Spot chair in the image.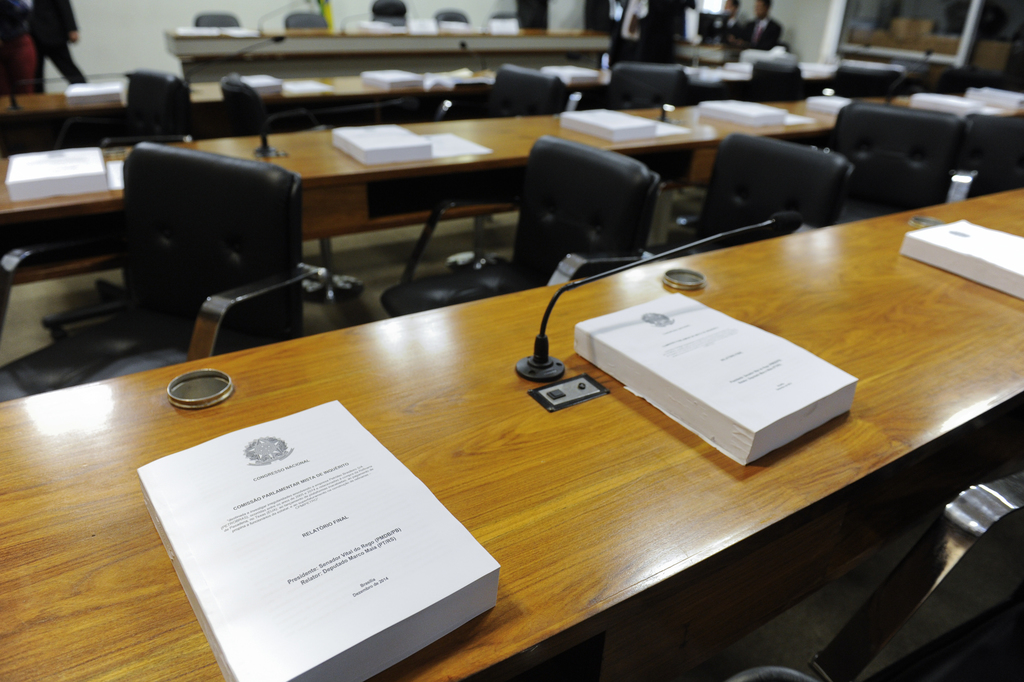
chair found at <bbox>729, 60, 803, 103</bbox>.
